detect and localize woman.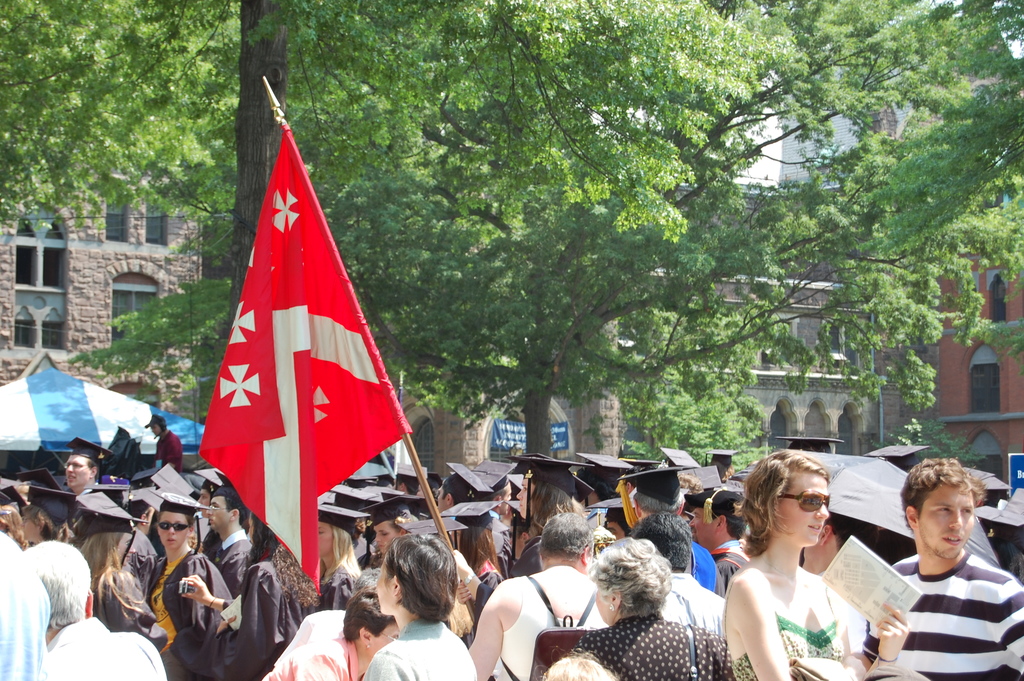
Localized at bbox=(365, 543, 479, 680).
